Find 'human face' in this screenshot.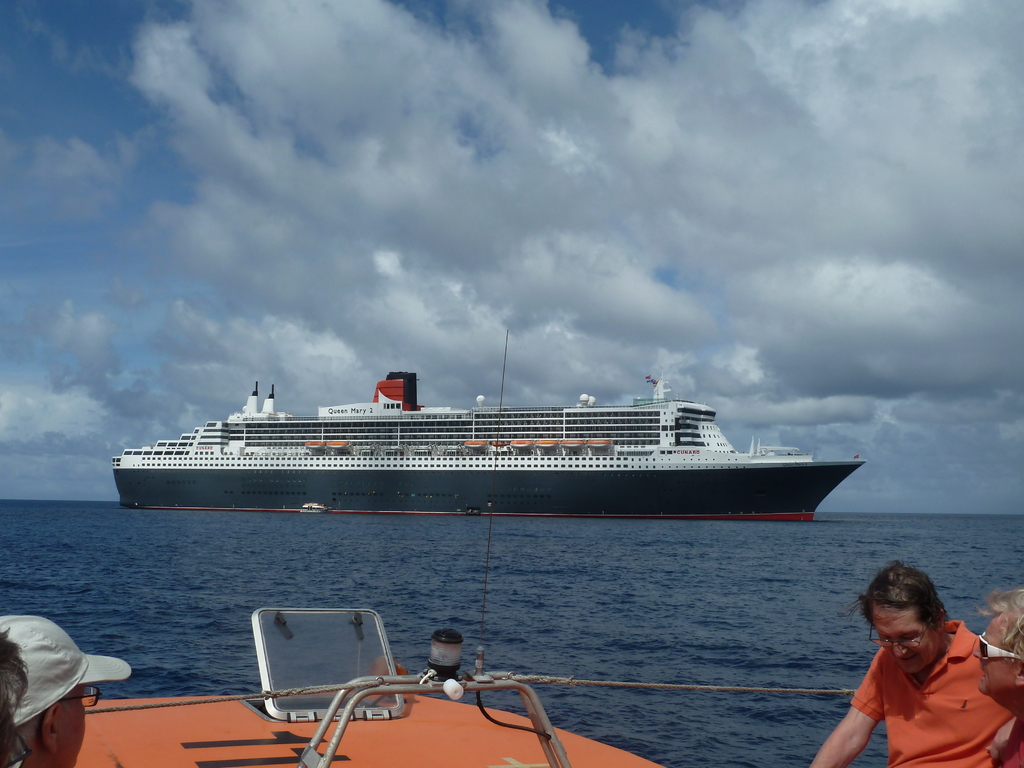
The bounding box for 'human face' is left=60, top=687, right=89, bottom=767.
